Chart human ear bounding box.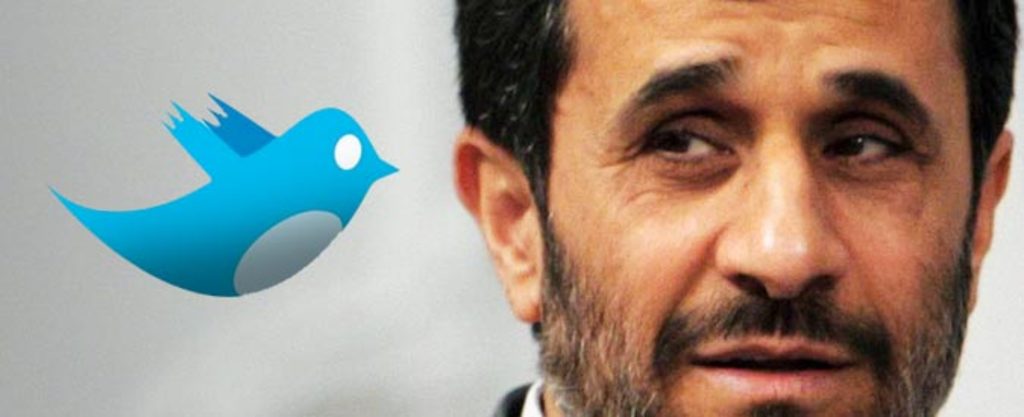
Charted: bbox=(454, 129, 542, 320).
